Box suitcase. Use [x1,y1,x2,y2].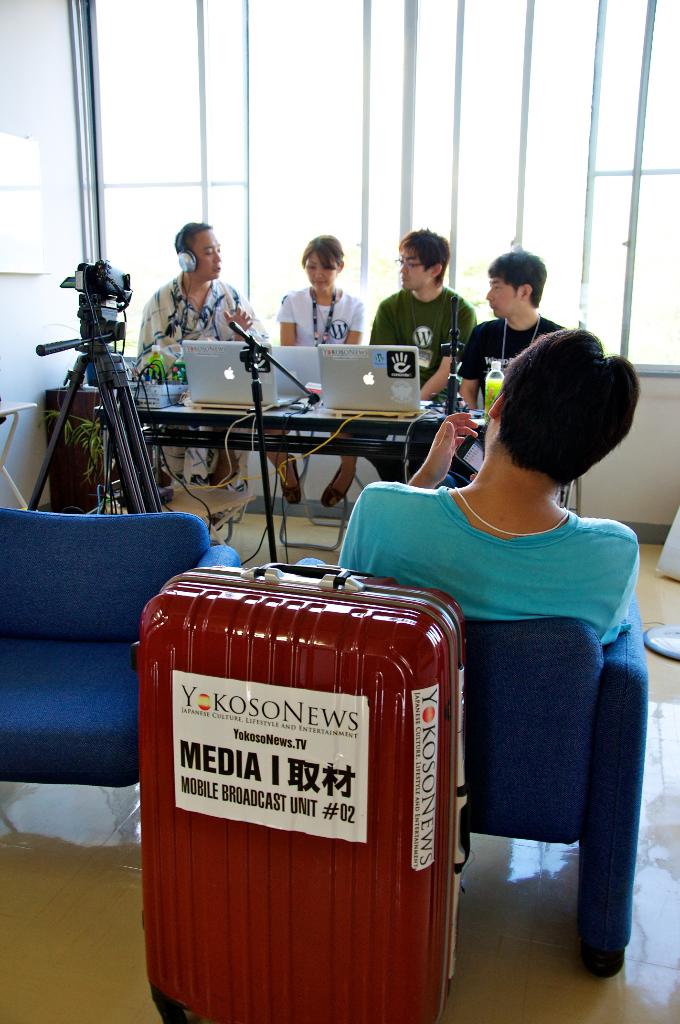
[144,561,478,1023].
